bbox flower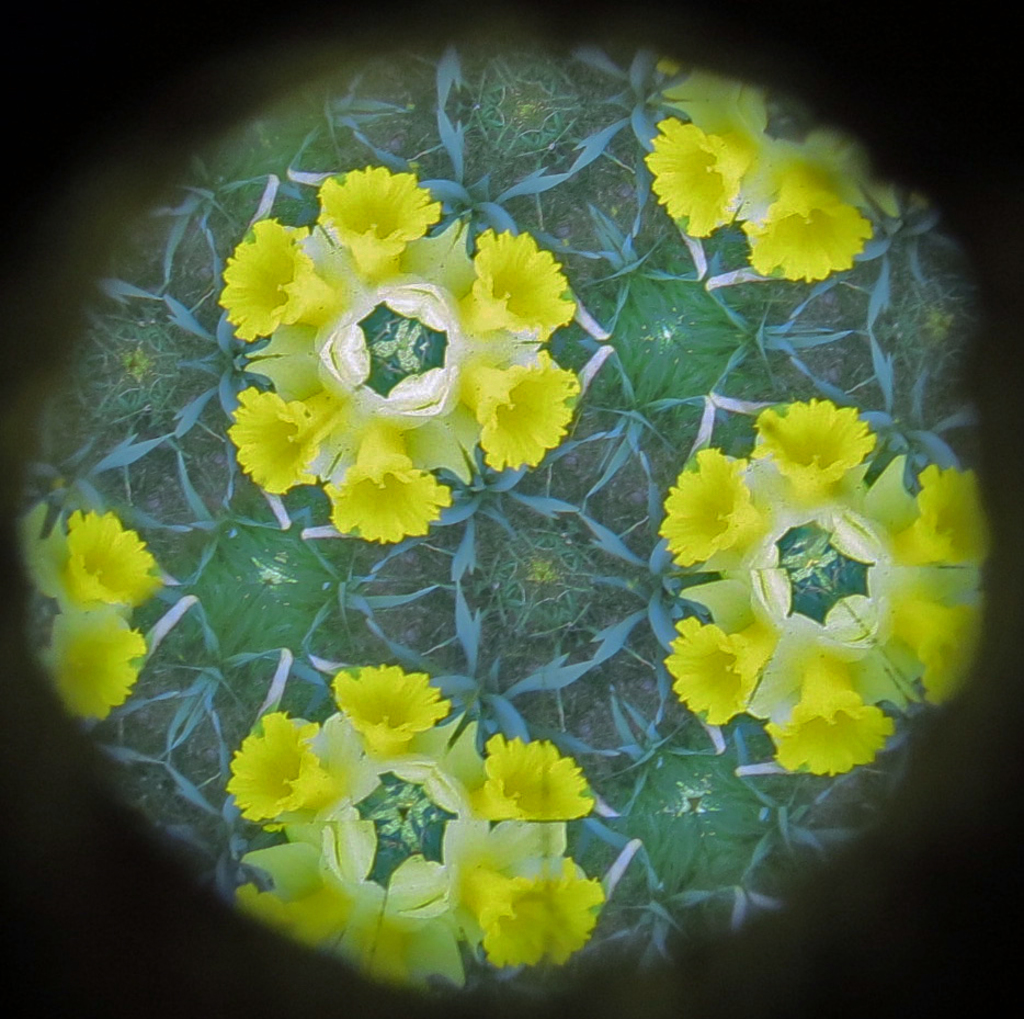
[left=38, top=605, right=152, bottom=721]
